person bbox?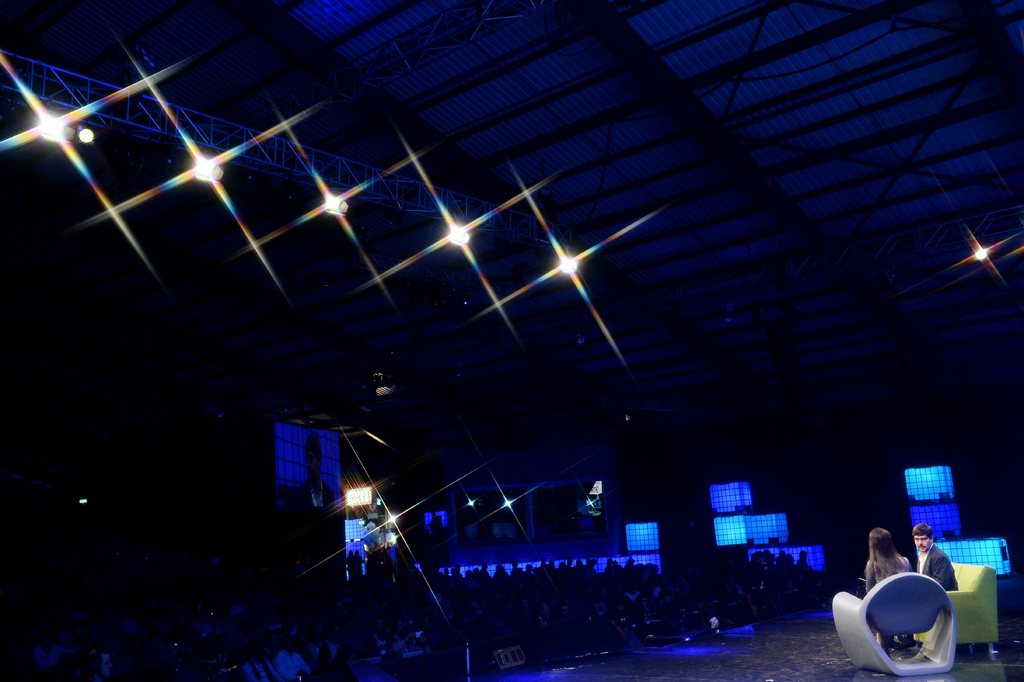
[x1=860, y1=525, x2=909, y2=608]
